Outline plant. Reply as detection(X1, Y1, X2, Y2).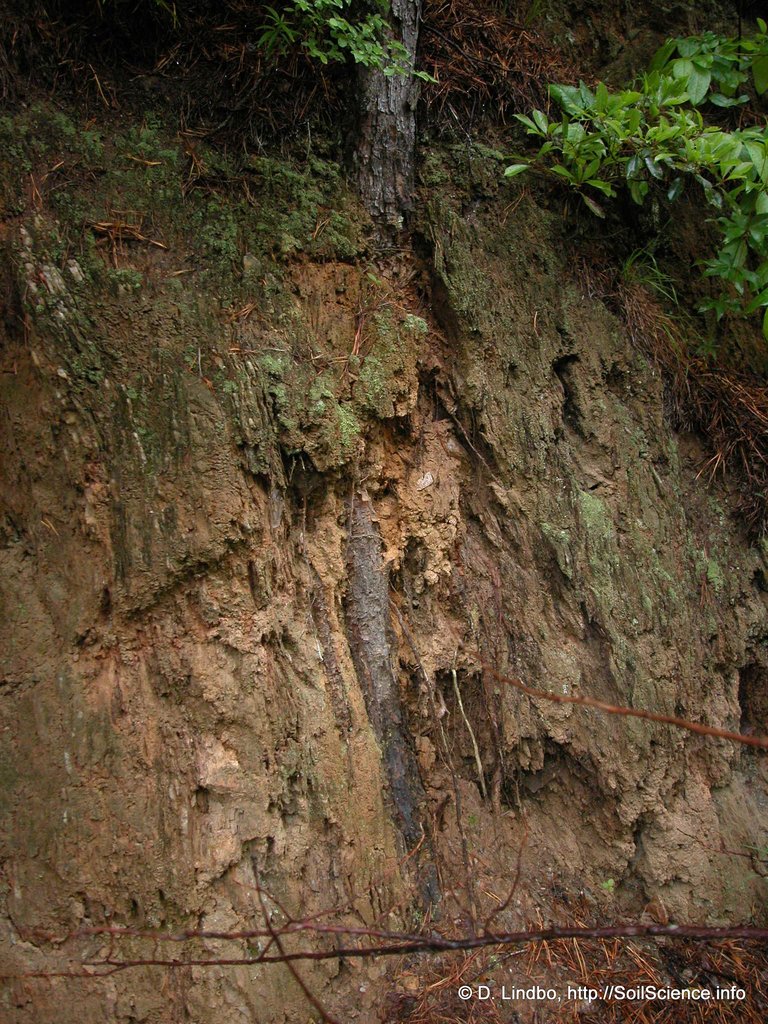
detection(254, 0, 446, 100).
